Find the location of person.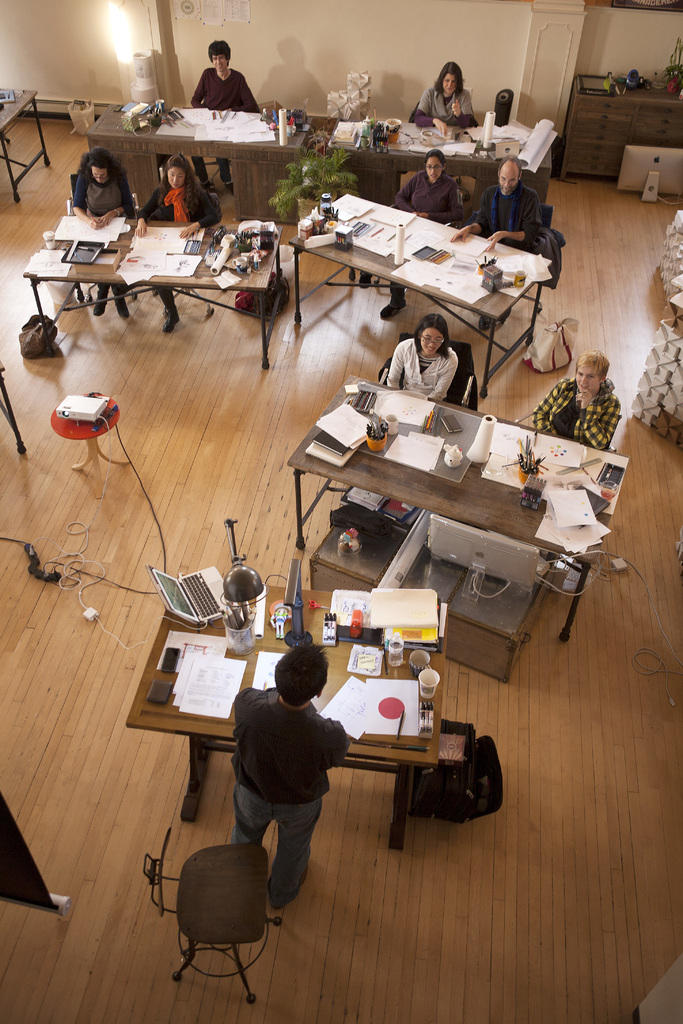
Location: bbox=[384, 311, 459, 404].
